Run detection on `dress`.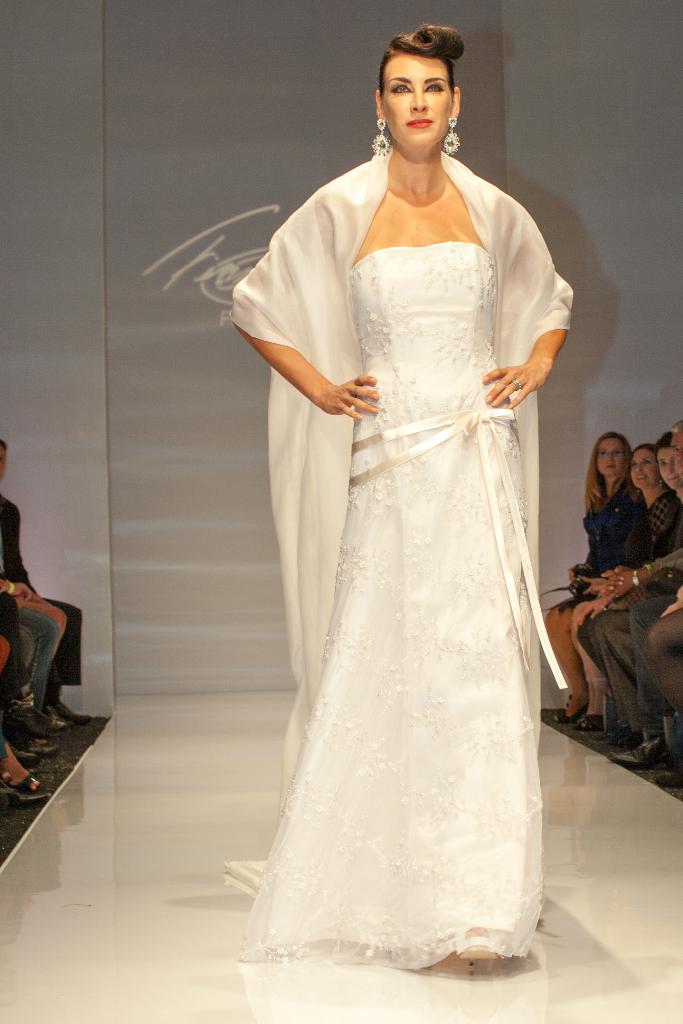
Result: 572, 483, 639, 590.
